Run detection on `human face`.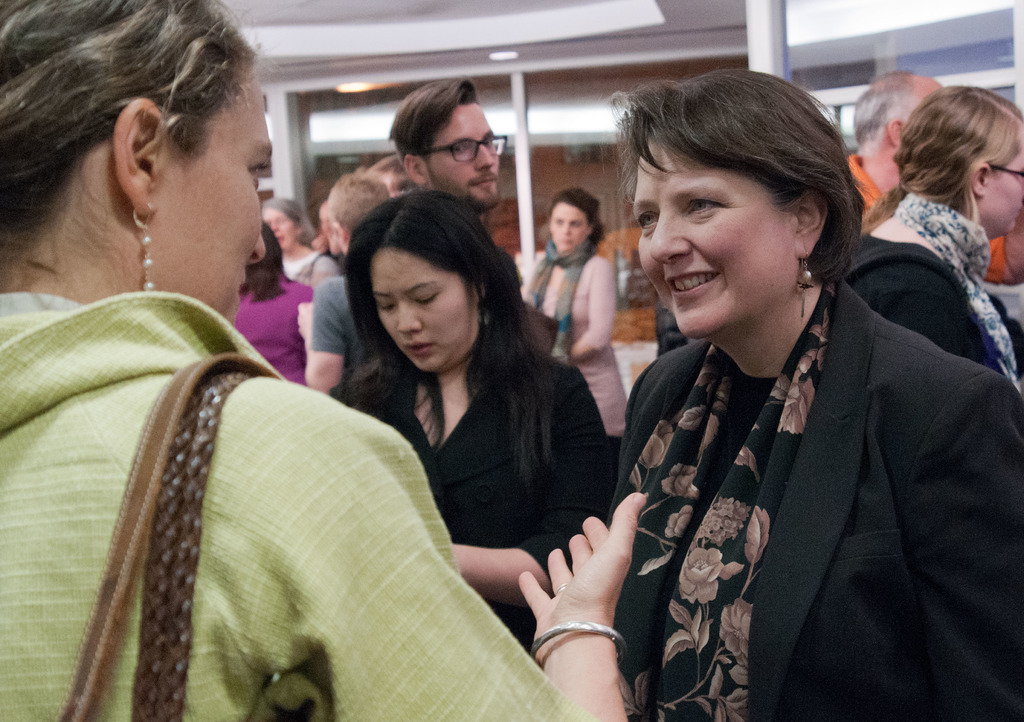
Result: l=550, t=204, r=590, b=255.
